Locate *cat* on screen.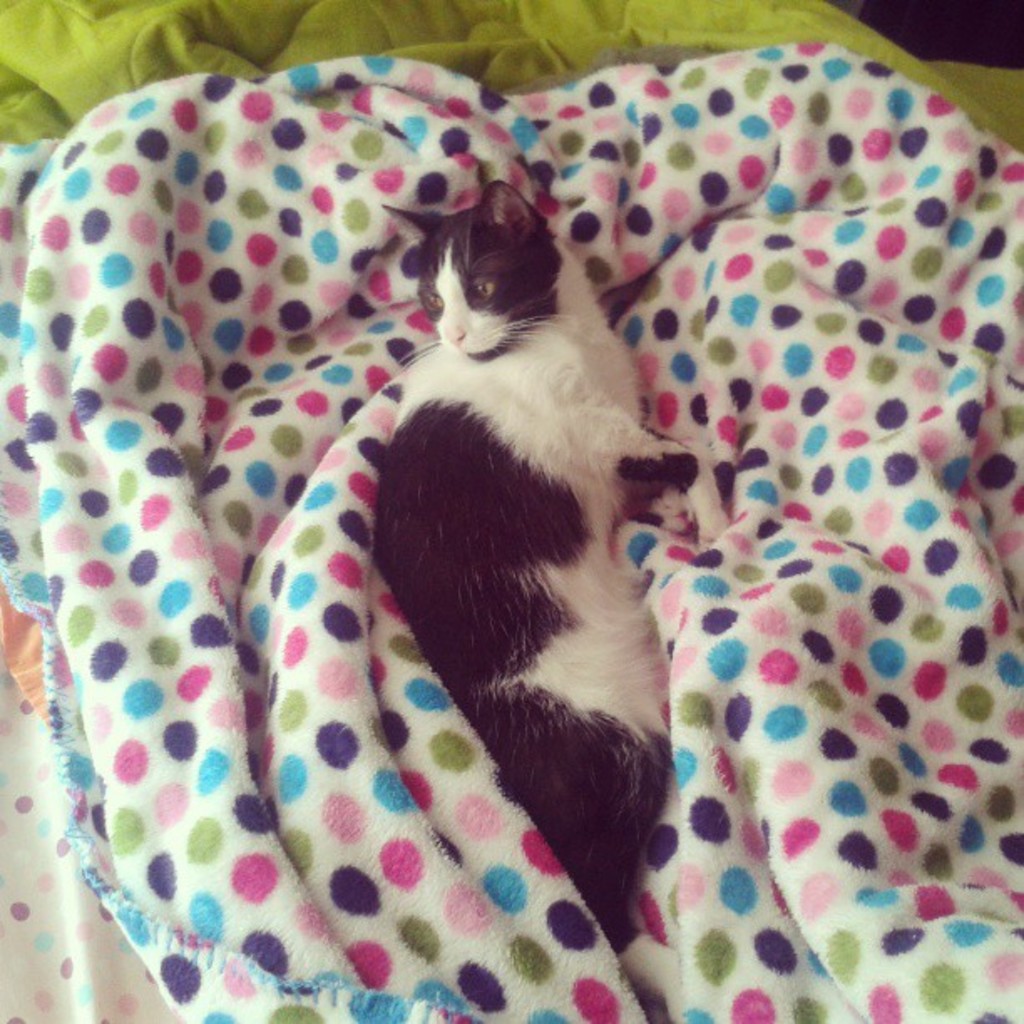
On screen at [370,176,726,932].
